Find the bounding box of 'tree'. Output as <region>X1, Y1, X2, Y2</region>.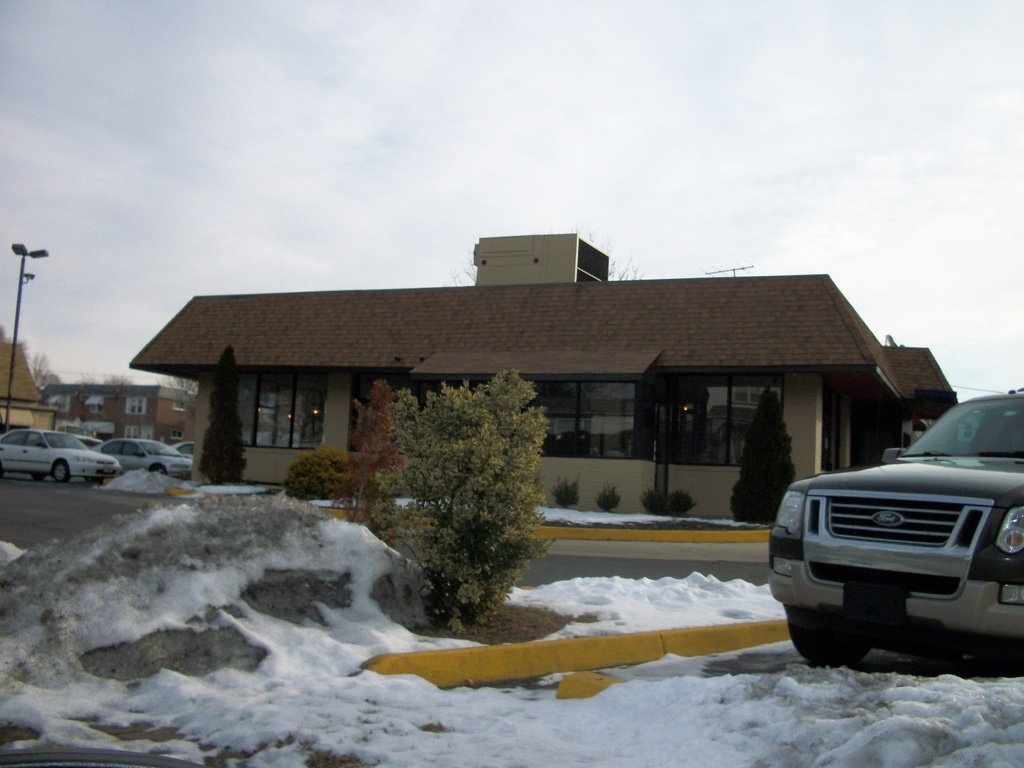
<region>584, 477, 616, 511</region>.
